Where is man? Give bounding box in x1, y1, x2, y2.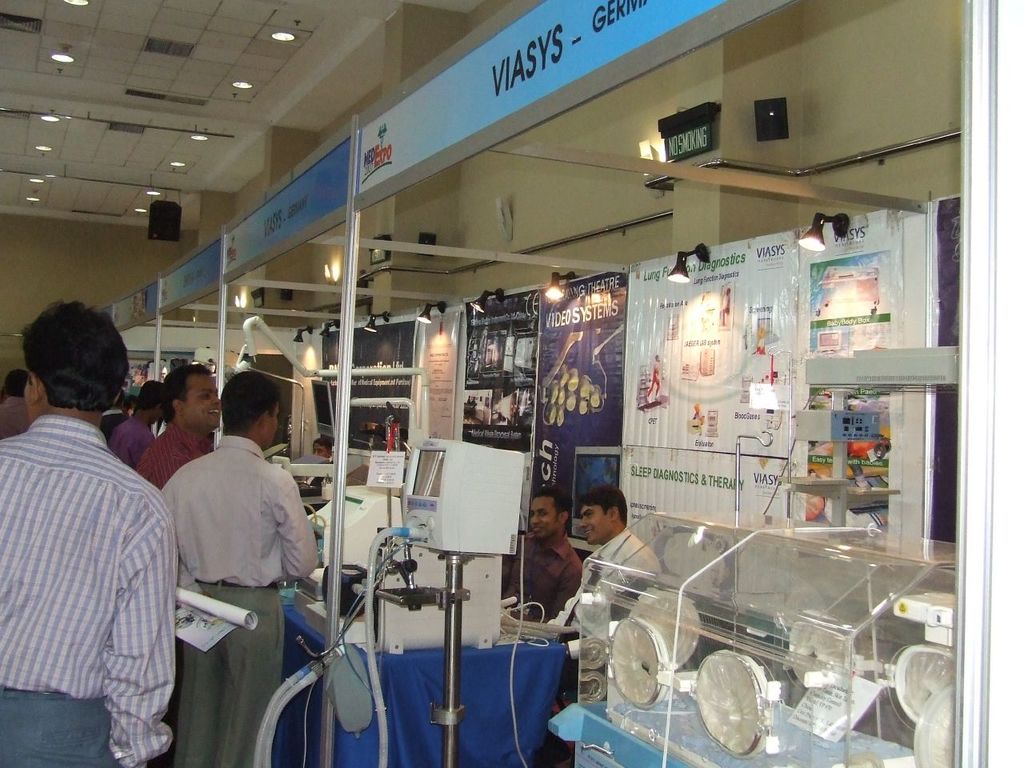
0, 362, 34, 440.
